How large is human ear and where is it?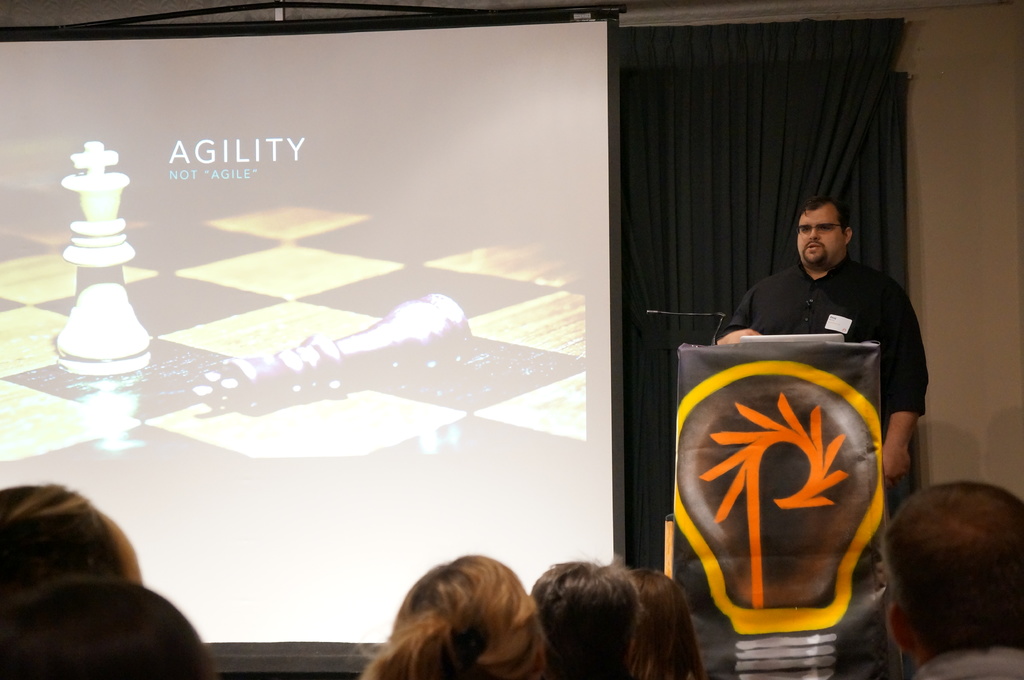
Bounding box: [844, 226, 854, 244].
